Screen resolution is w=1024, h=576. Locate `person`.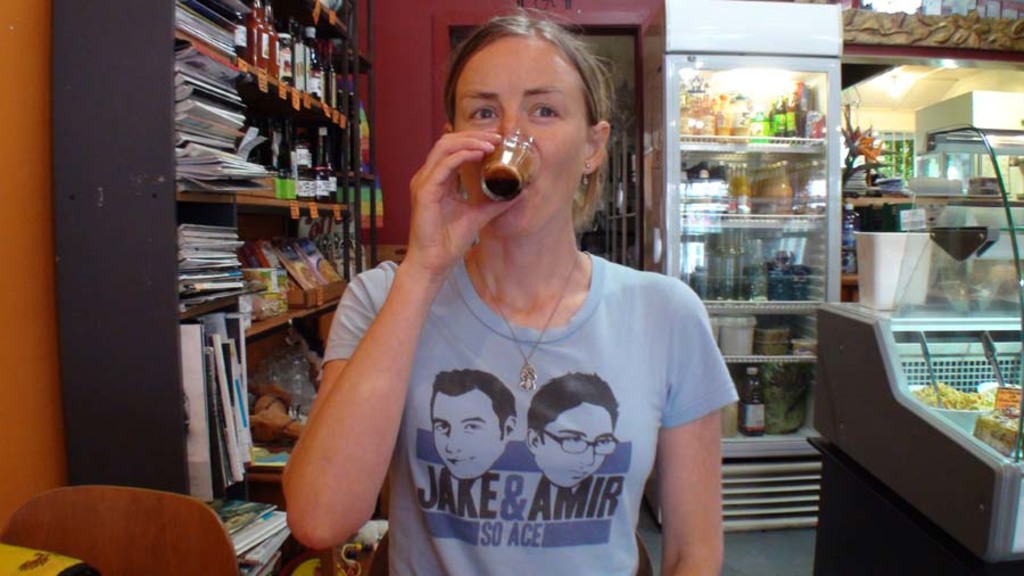
bbox=[424, 365, 517, 482].
